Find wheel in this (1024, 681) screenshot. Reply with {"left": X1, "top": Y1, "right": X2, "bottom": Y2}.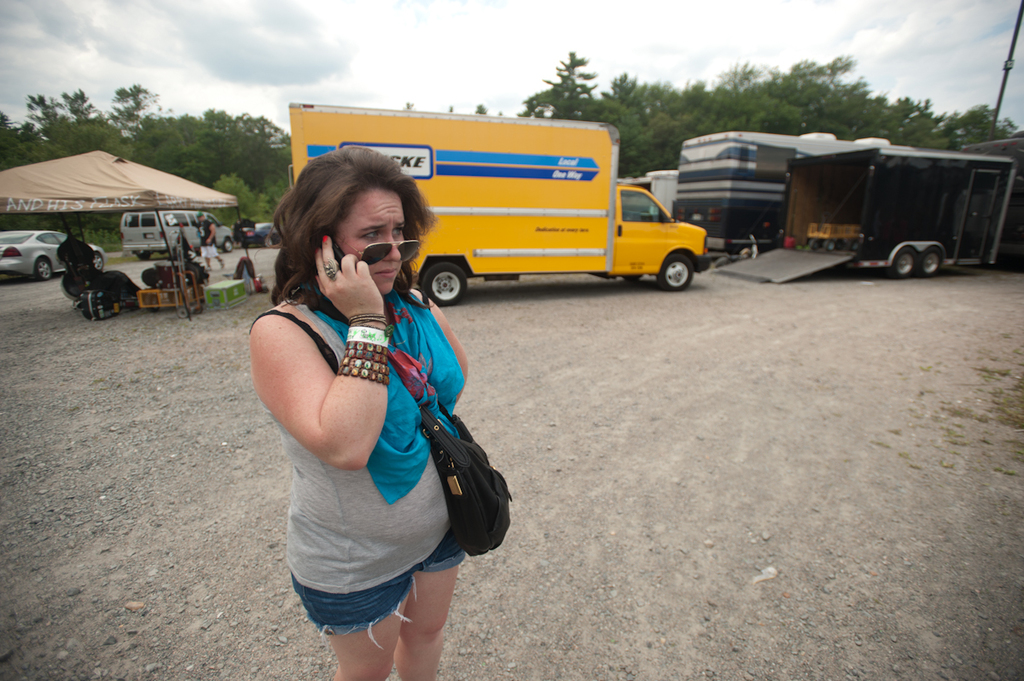
{"left": 95, "top": 250, "right": 102, "bottom": 269}.
